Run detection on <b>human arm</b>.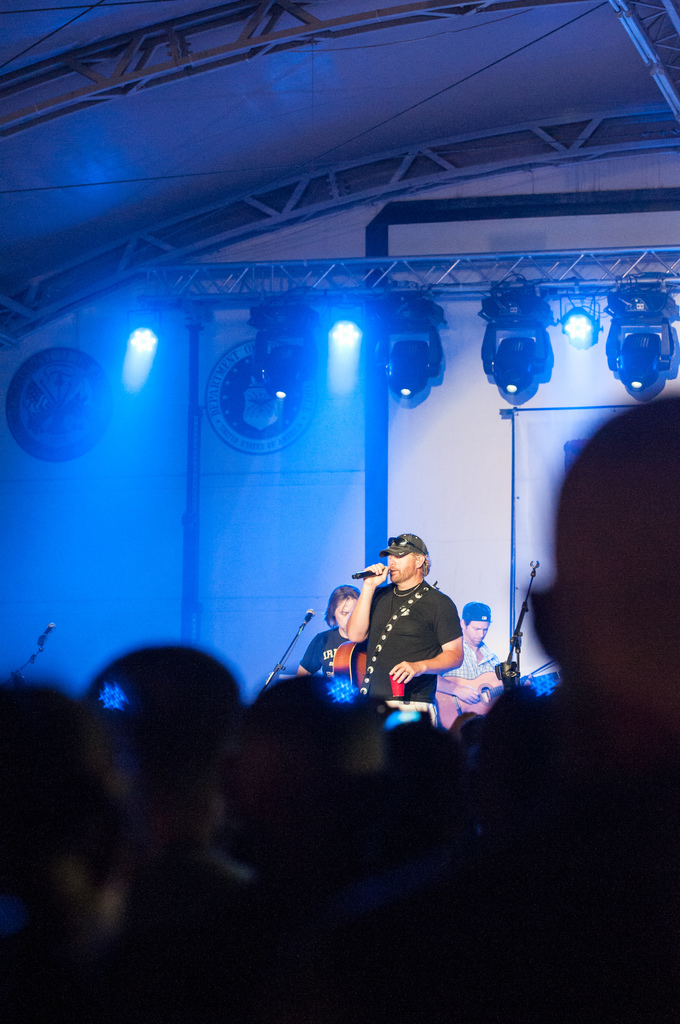
Result: detection(346, 562, 385, 638).
